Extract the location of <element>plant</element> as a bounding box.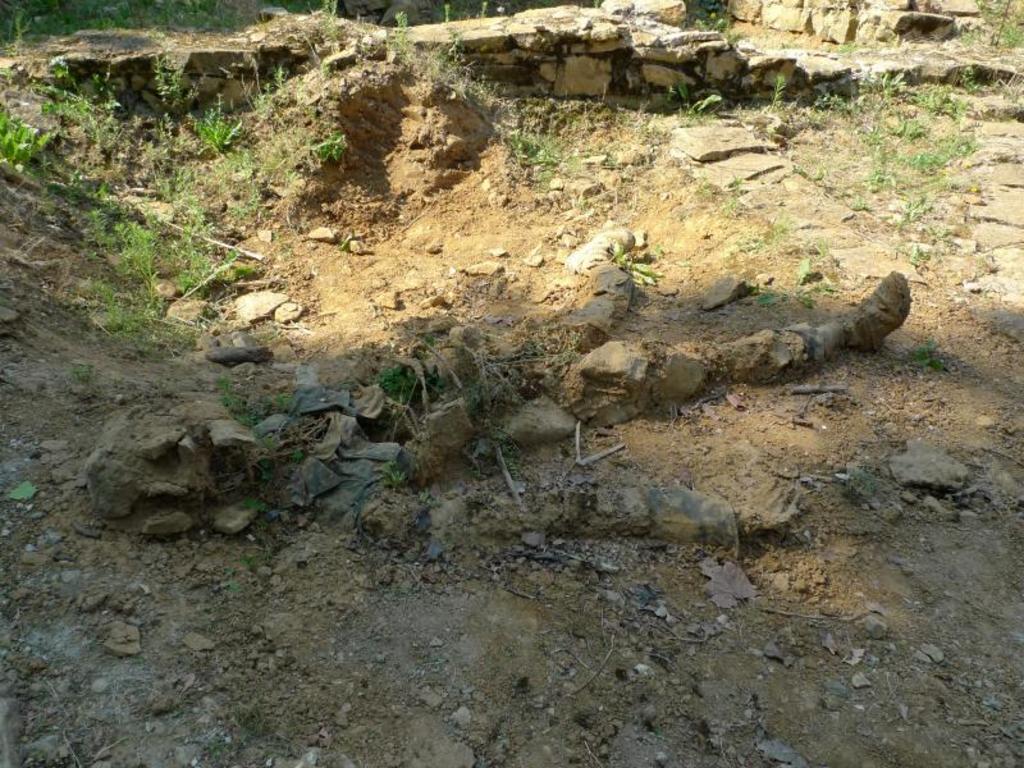
{"left": 0, "top": 100, "right": 64, "bottom": 175}.
